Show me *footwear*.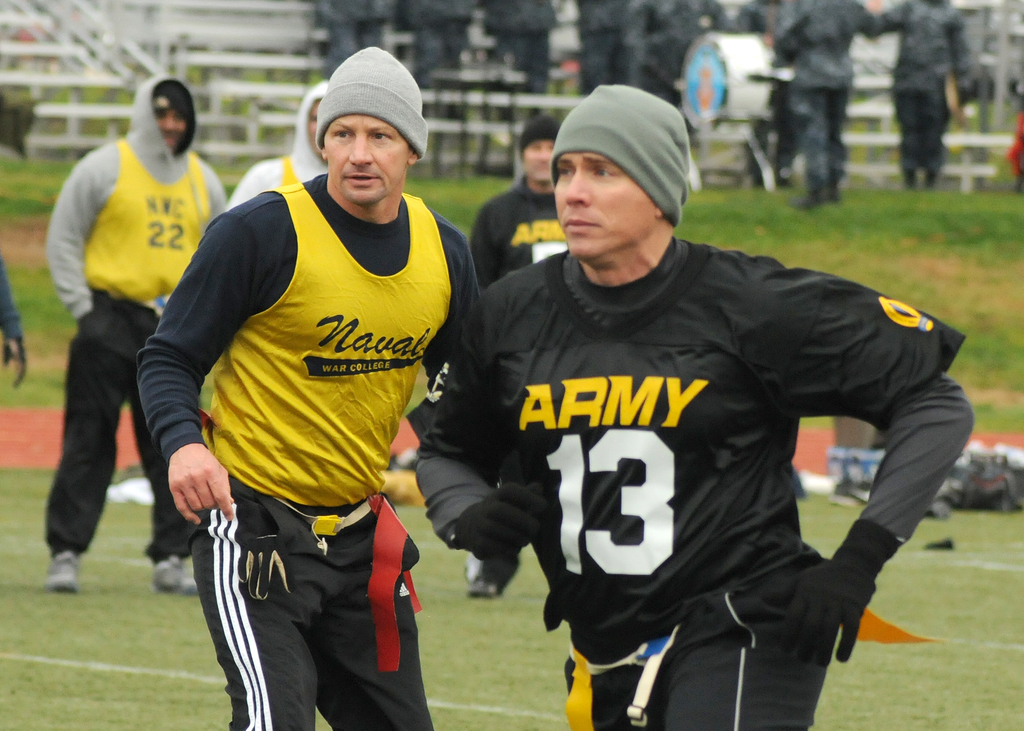
*footwear* is here: (x1=44, y1=548, x2=81, y2=598).
